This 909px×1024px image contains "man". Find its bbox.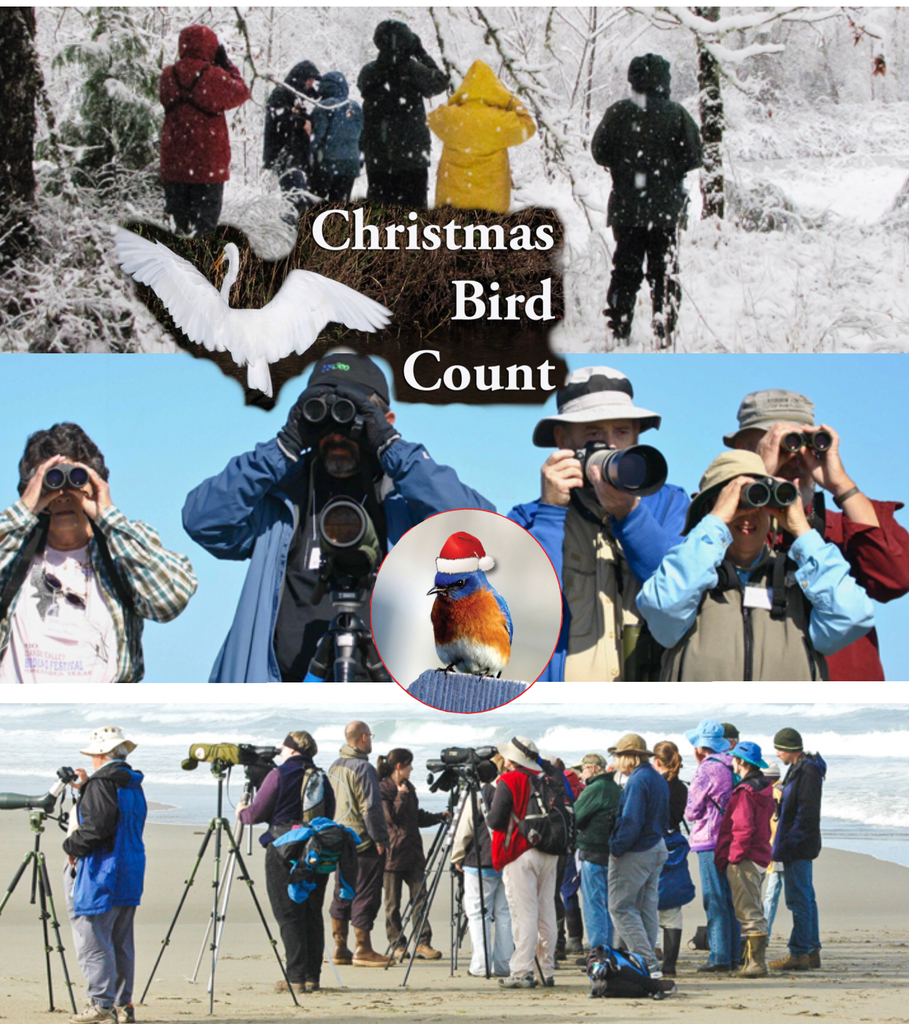
bbox=(323, 719, 398, 966).
